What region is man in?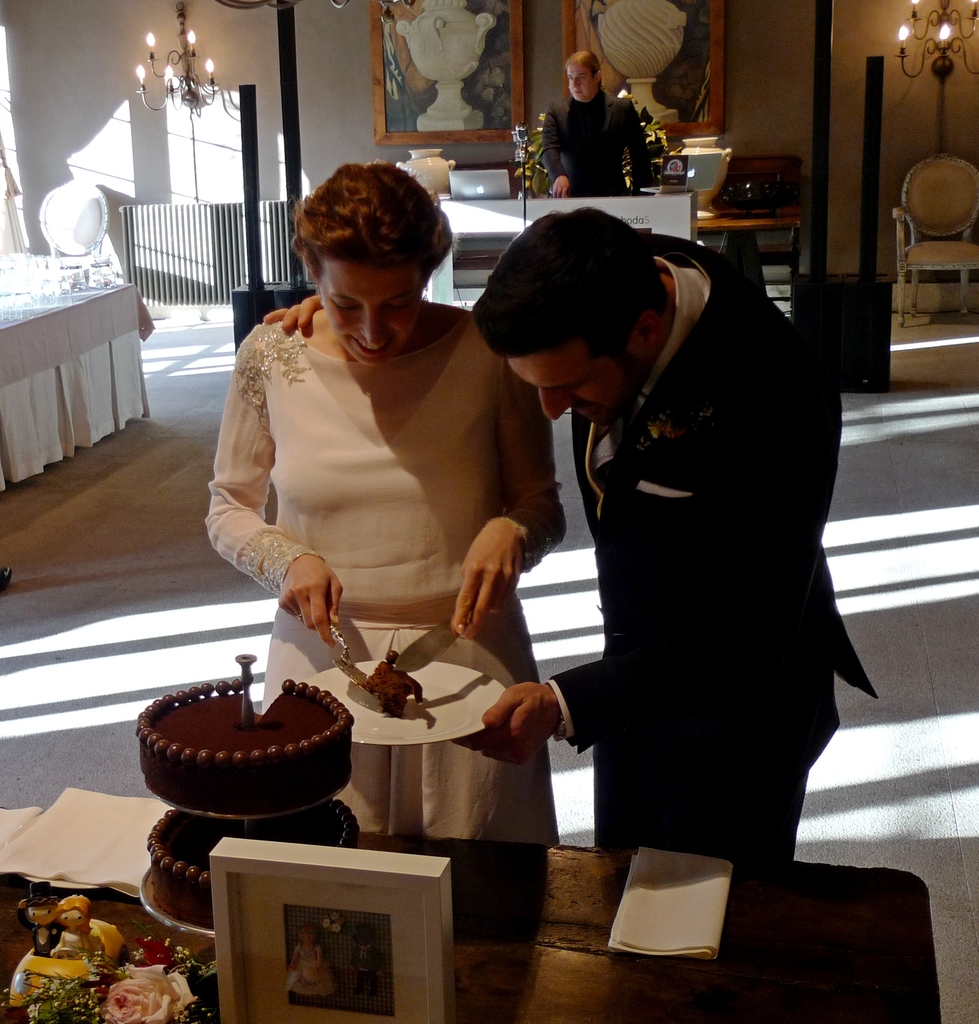
[533, 50, 663, 201].
